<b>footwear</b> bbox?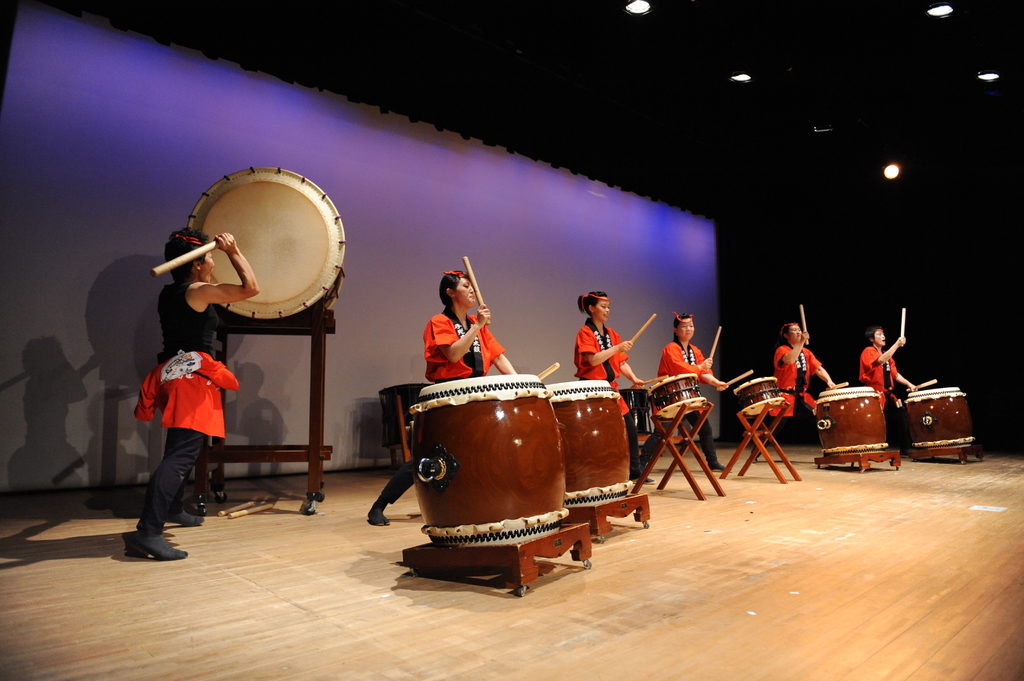
left=165, top=508, right=203, bottom=526
